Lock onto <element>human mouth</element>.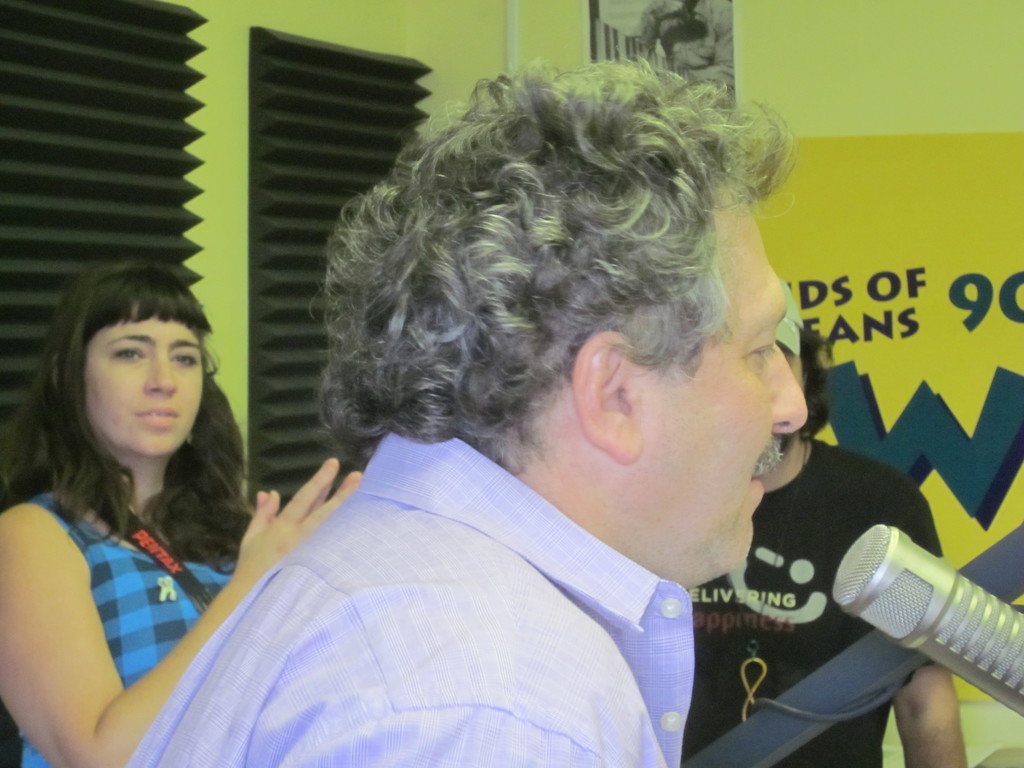
Locked: bbox(747, 452, 774, 492).
